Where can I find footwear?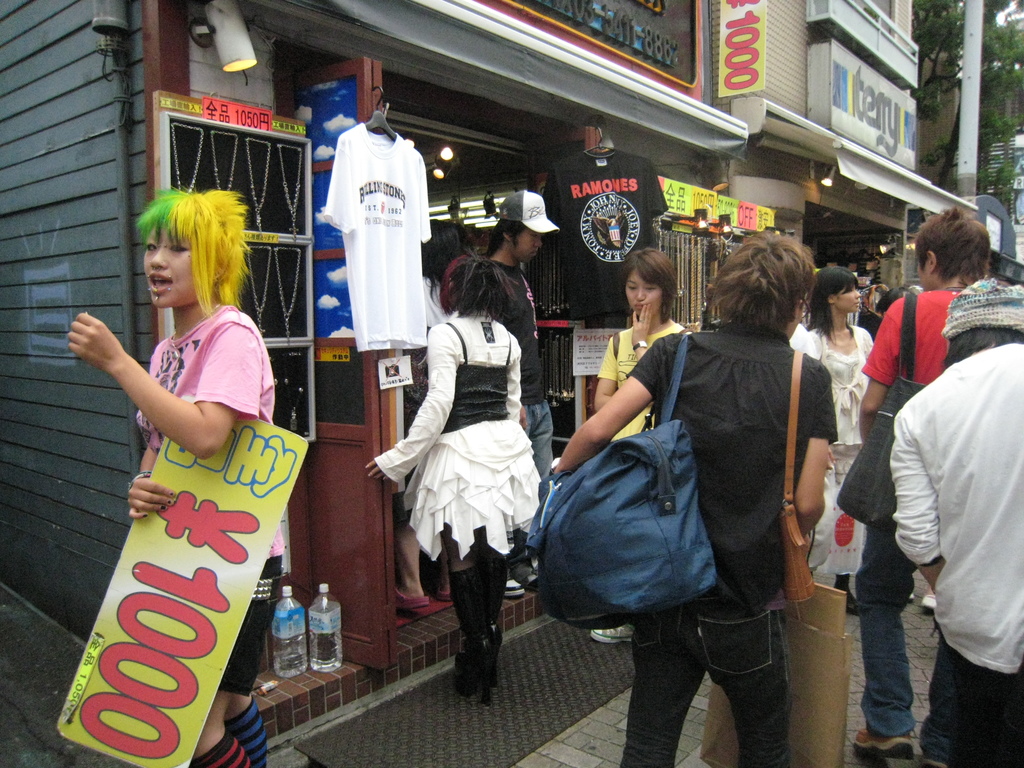
You can find it at [x1=436, y1=584, x2=449, y2=598].
